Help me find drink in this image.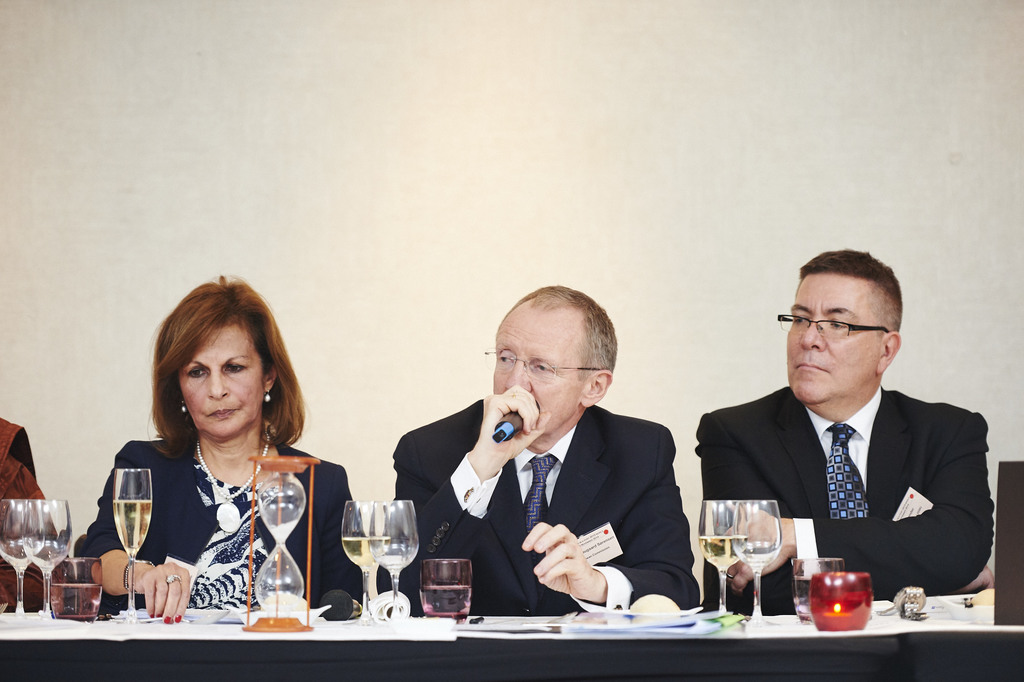
Found it: x1=50, y1=580, x2=102, y2=617.
